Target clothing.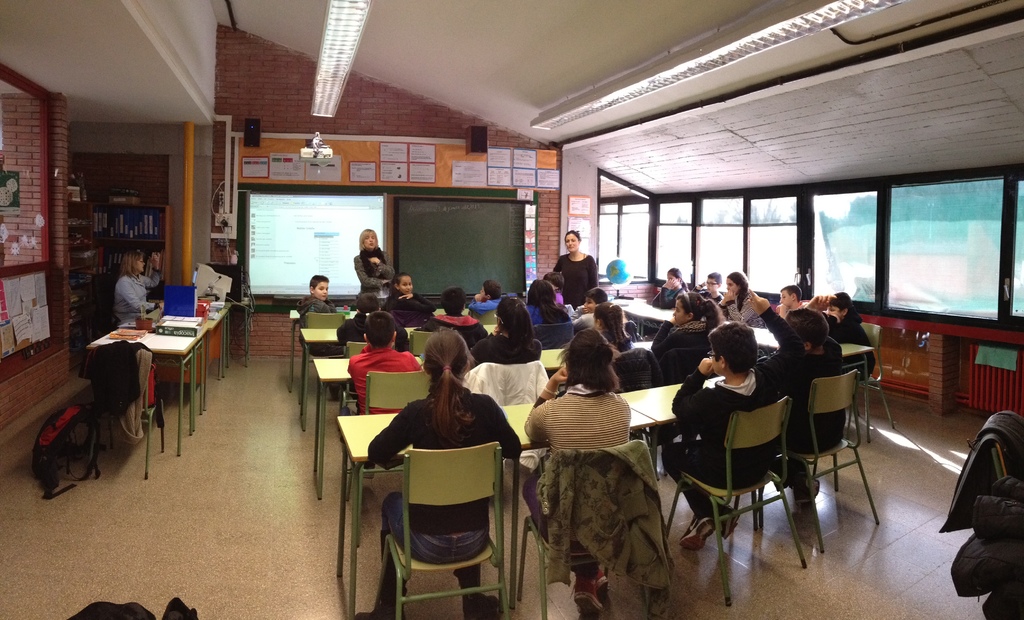
Target region: <box>648,281,678,345</box>.
